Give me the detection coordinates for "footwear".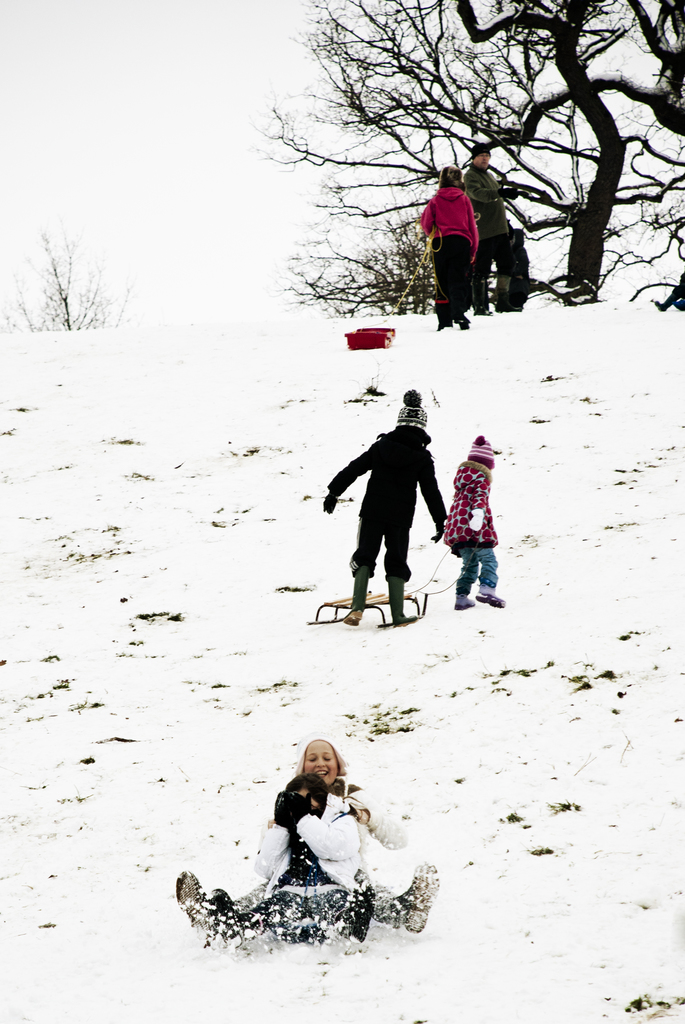
<region>454, 601, 473, 609</region>.
